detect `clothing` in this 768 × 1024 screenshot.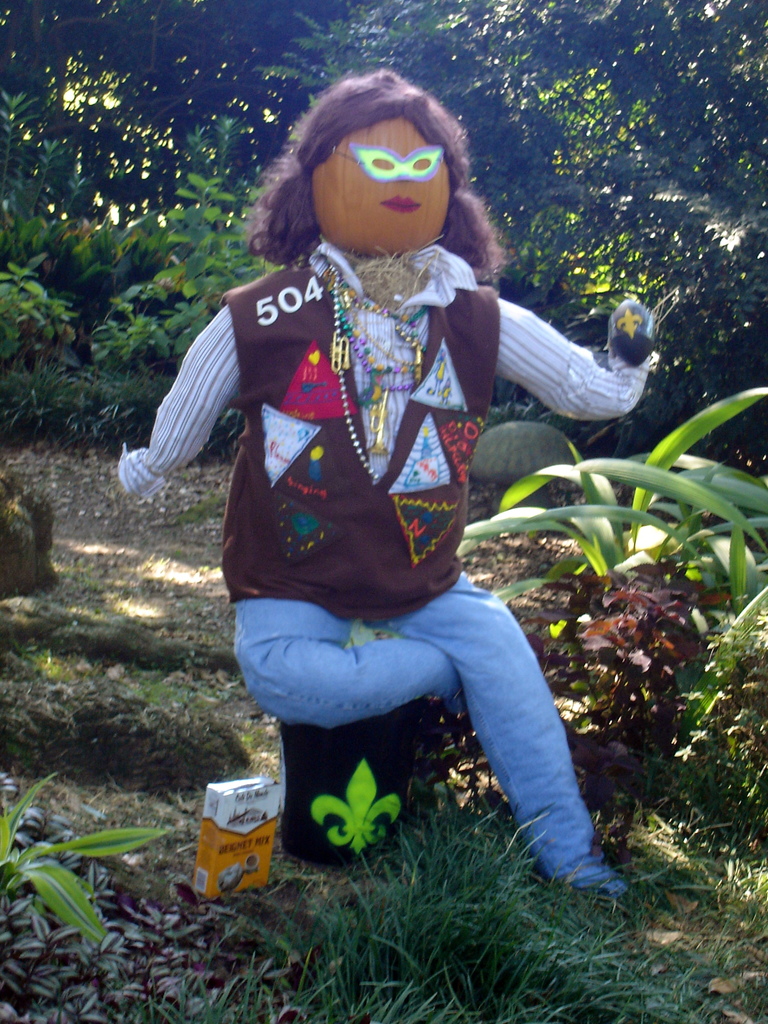
Detection: [113,238,652,894].
